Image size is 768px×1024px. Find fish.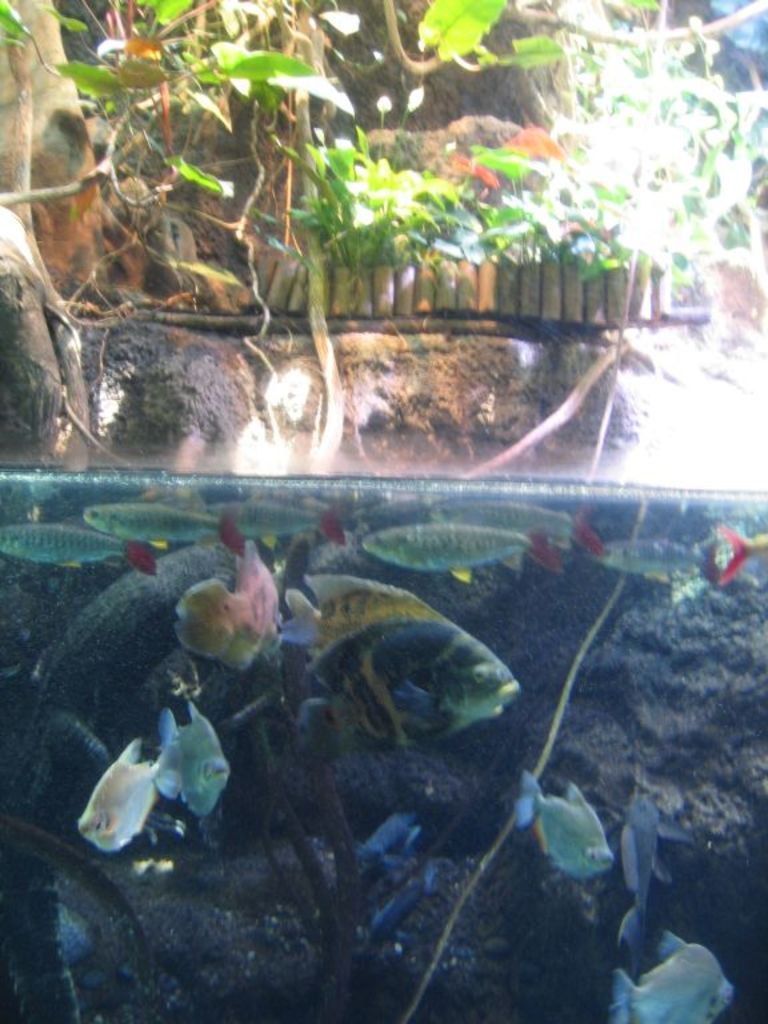
515,761,619,885.
